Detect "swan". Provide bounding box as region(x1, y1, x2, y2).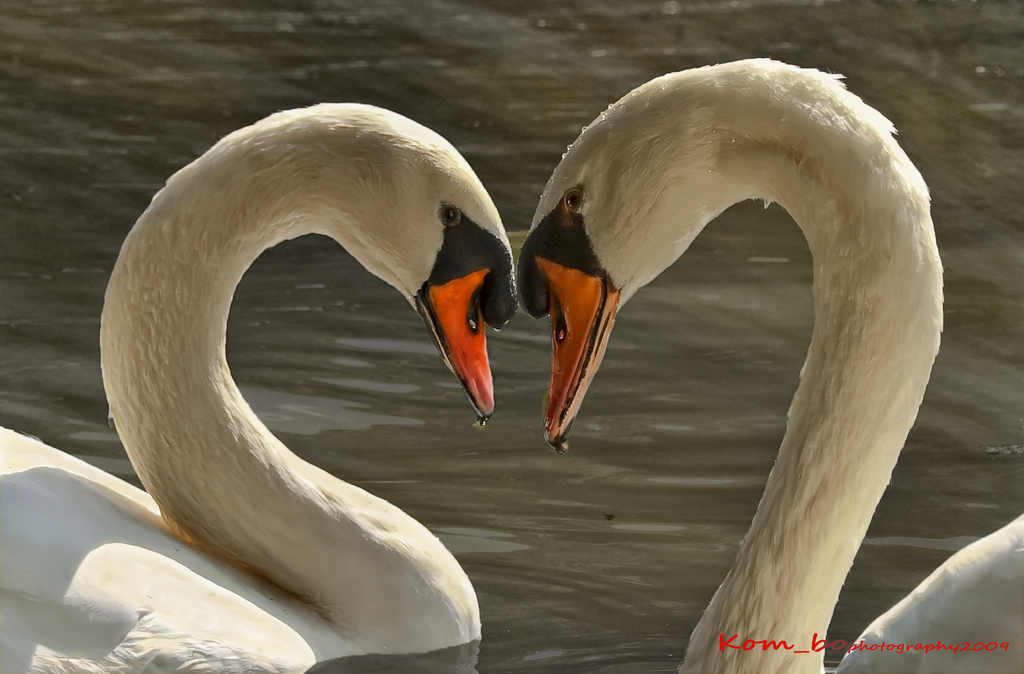
region(518, 53, 1023, 673).
